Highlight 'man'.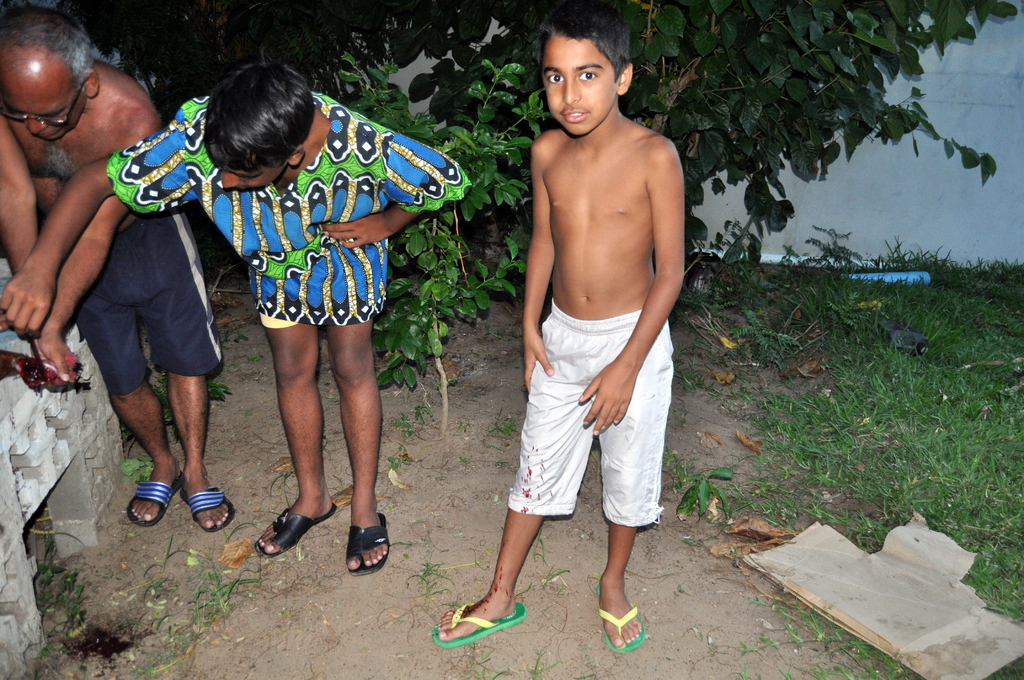
Highlighted region: crop(0, 12, 237, 533).
